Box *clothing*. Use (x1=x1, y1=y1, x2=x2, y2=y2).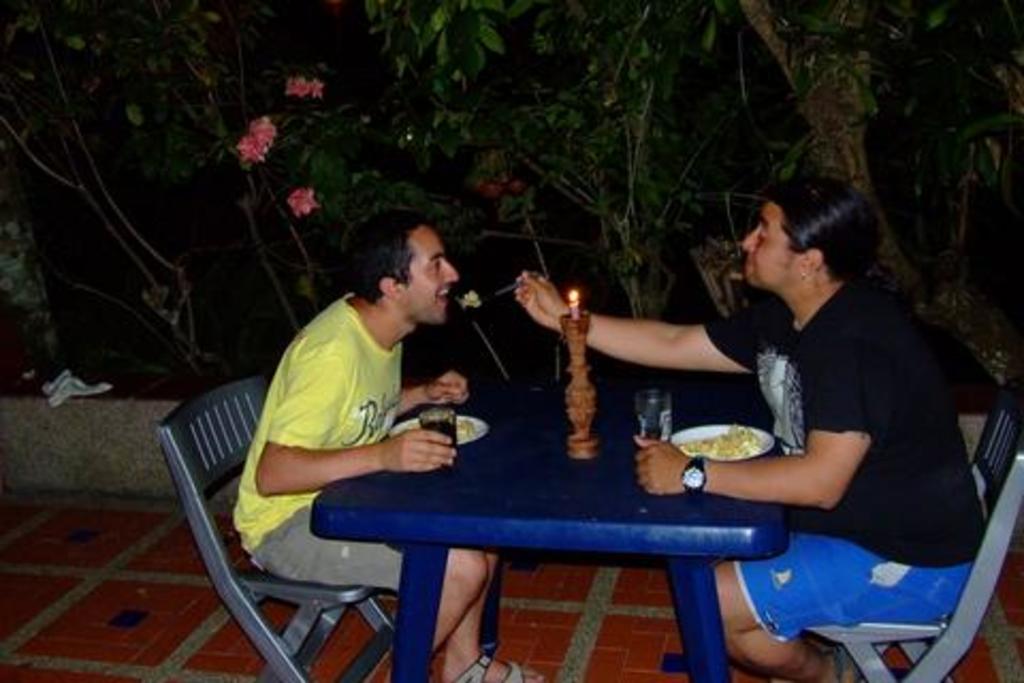
(x1=695, y1=201, x2=971, y2=621).
